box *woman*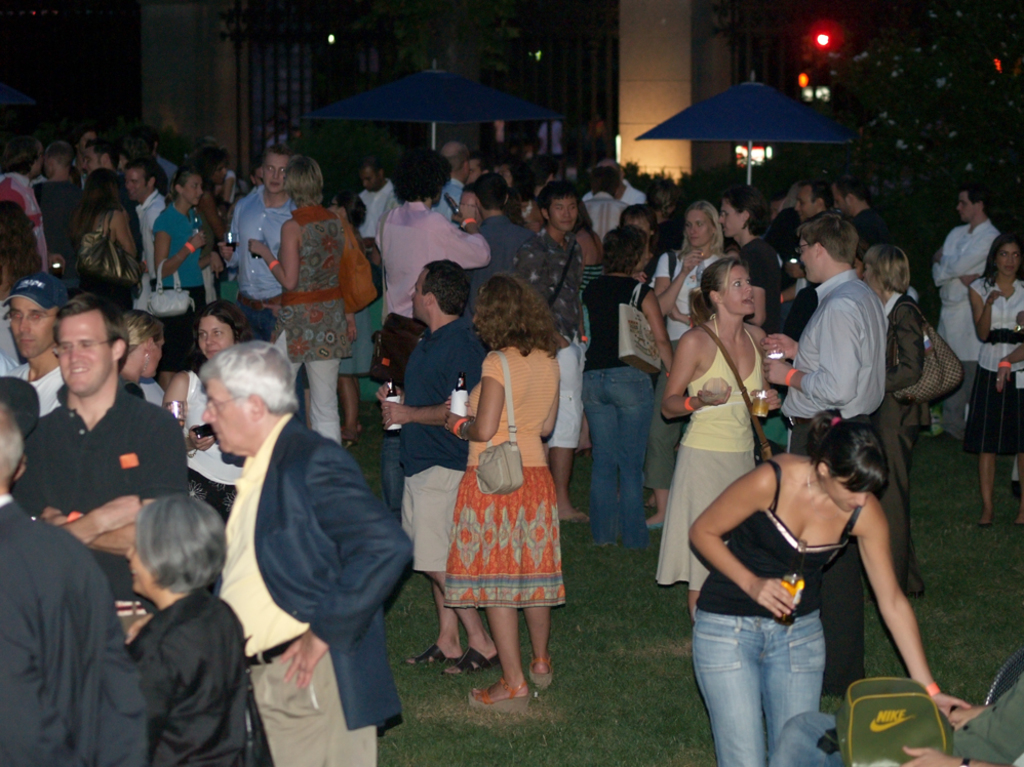
{"left": 54, "top": 301, "right": 168, "bottom": 408}
